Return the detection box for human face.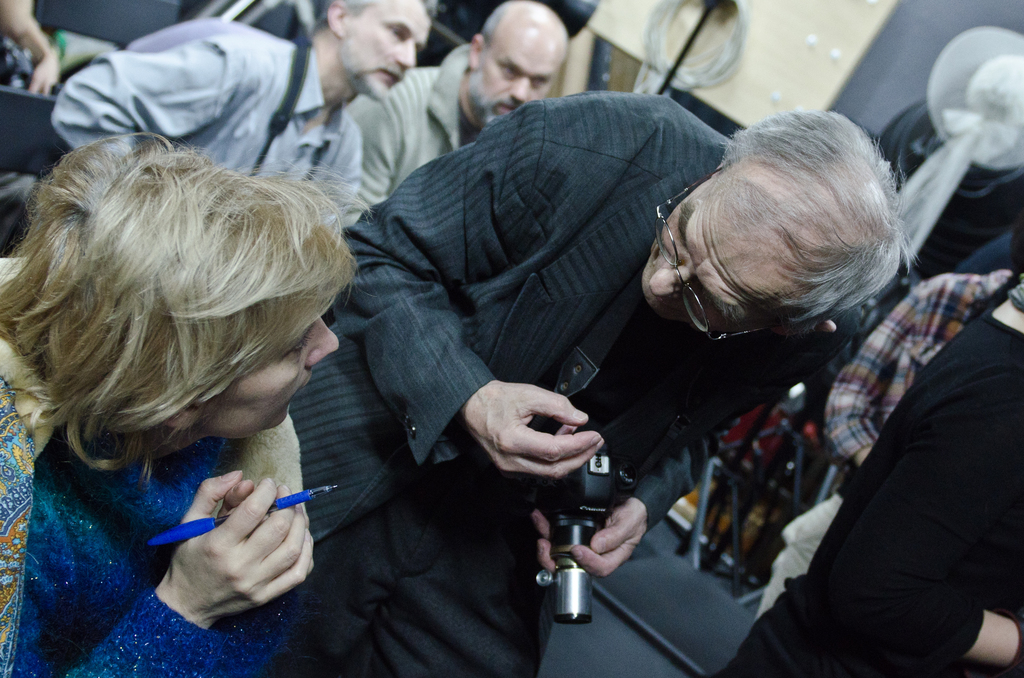
bbox=[340, 0, 433, 101].
